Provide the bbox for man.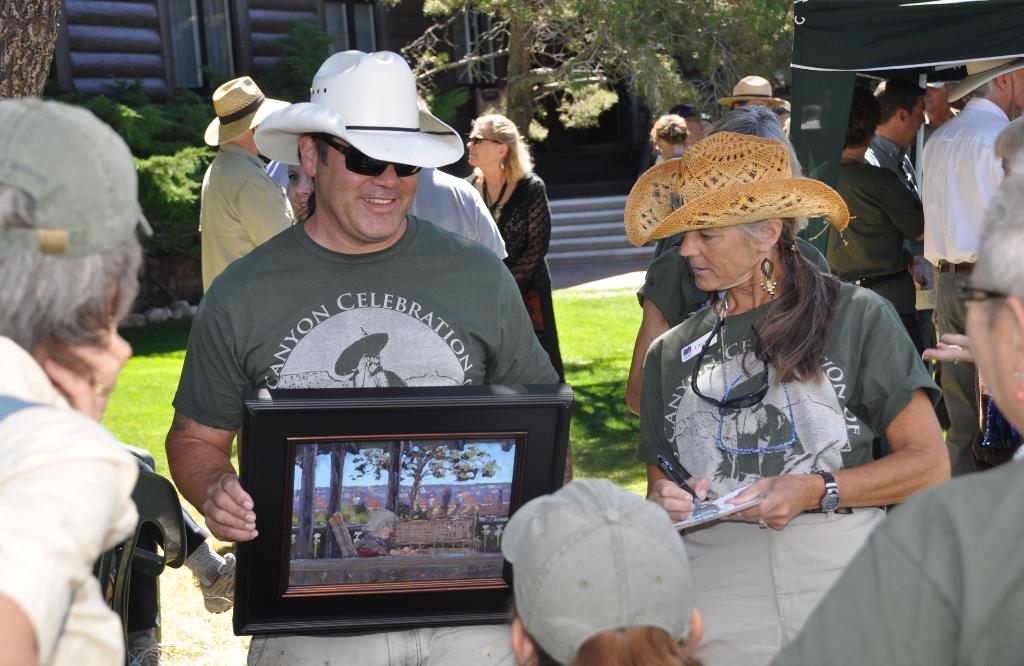
862,75,930,264.
